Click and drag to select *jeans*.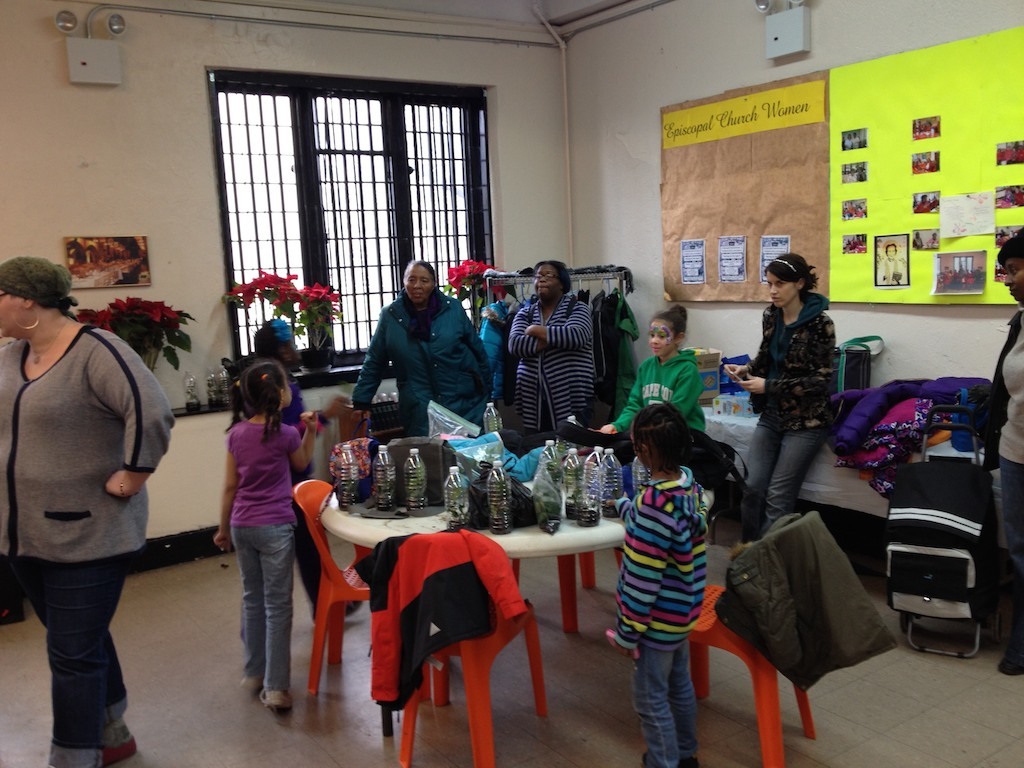
Selection: 237:511:299:692.
